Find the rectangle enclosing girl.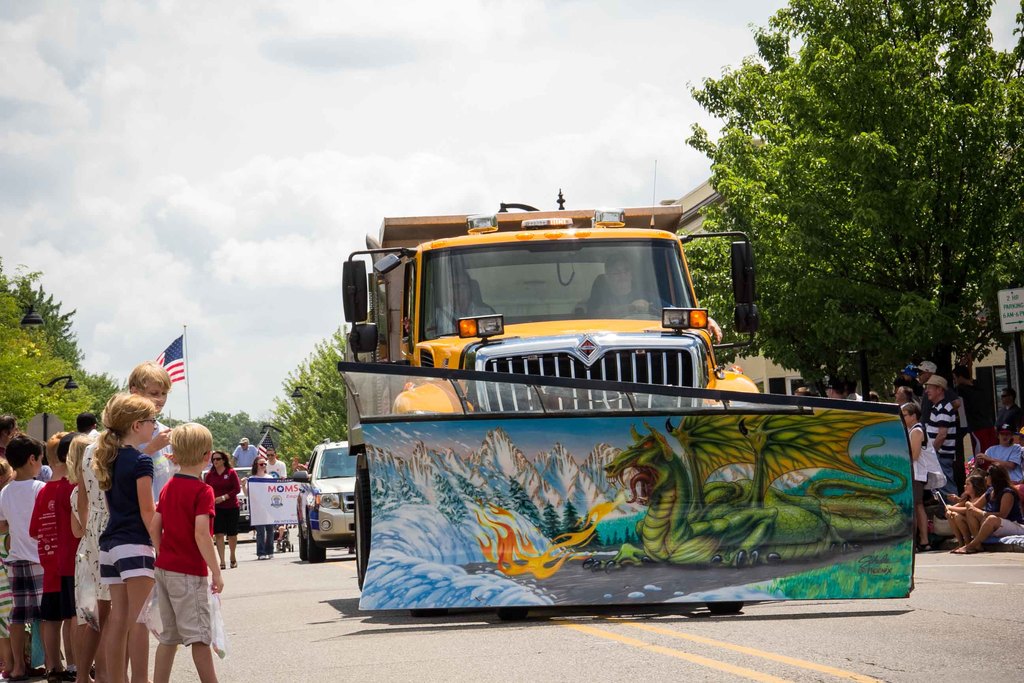
245, 456, 278, 563.
